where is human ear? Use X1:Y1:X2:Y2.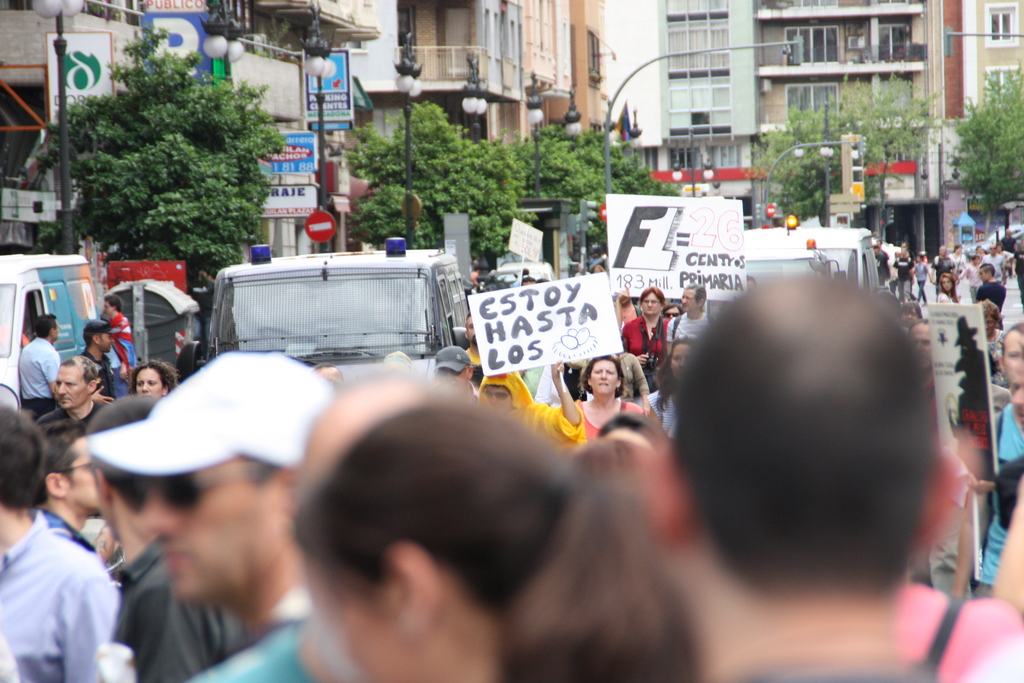
637:449:686:536.
